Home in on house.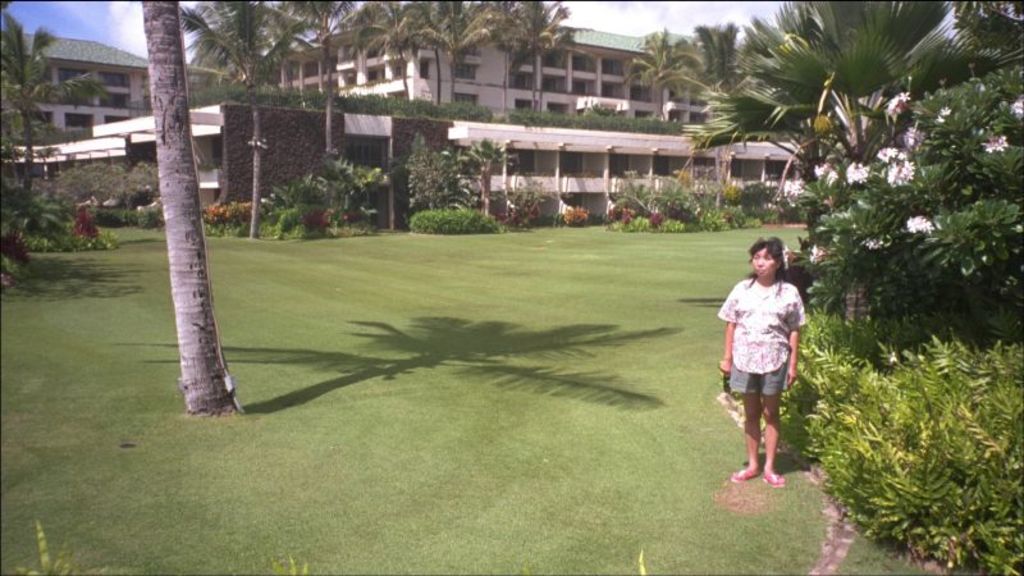
Homed in at 443/111/838/221.
